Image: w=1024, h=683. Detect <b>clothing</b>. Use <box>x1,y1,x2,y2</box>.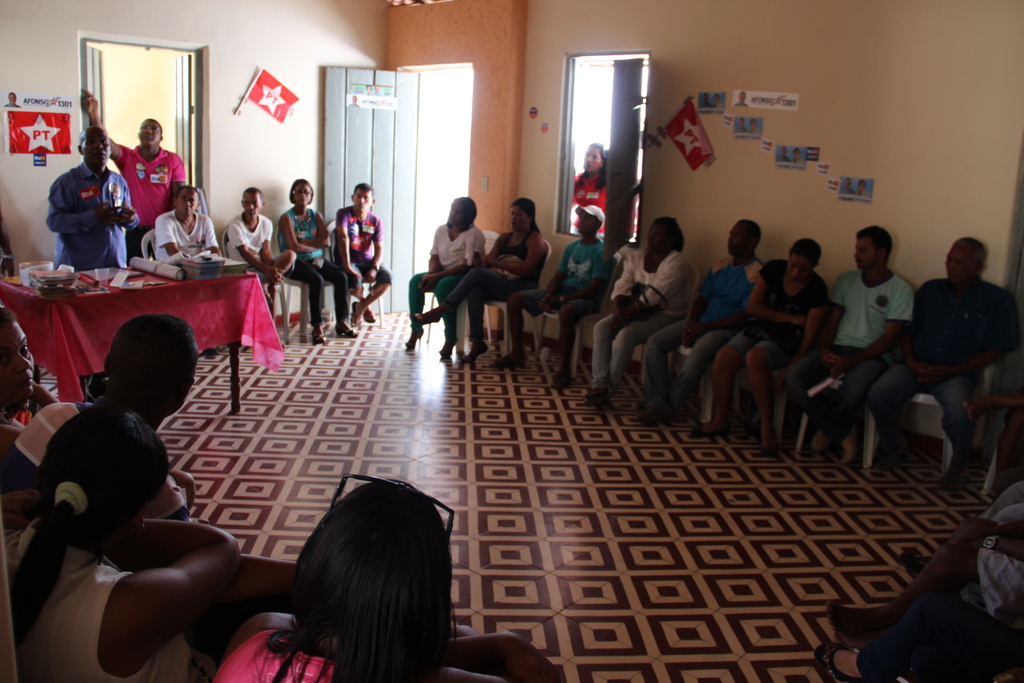
<box>838,187,854,196</box>.
